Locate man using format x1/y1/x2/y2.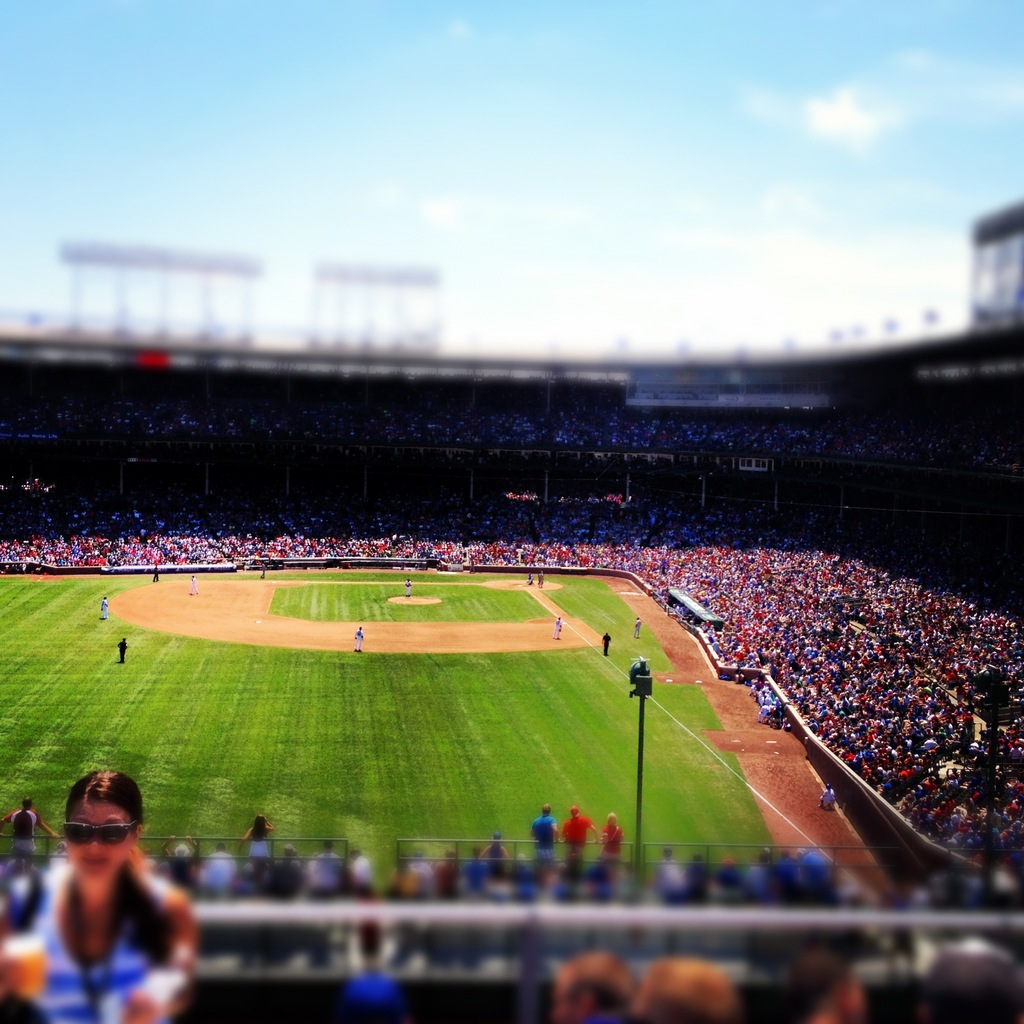
354/623/364/653.
